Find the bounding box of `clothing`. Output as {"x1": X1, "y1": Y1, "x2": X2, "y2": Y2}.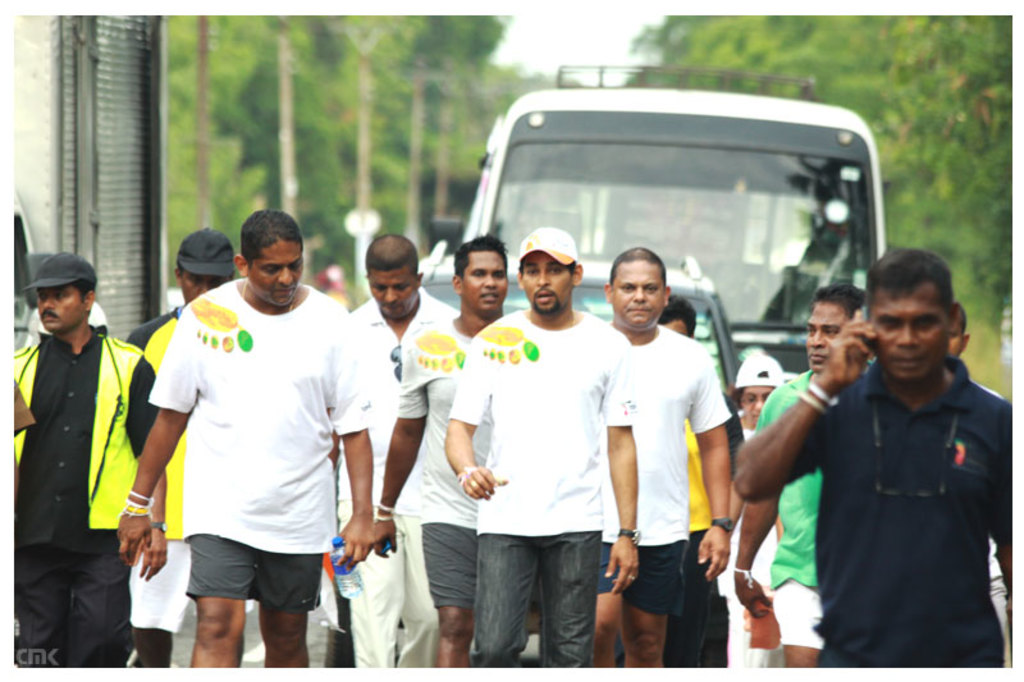
{"x1": 758, "y1": 363, "x2": 828, "y2": 646}.
